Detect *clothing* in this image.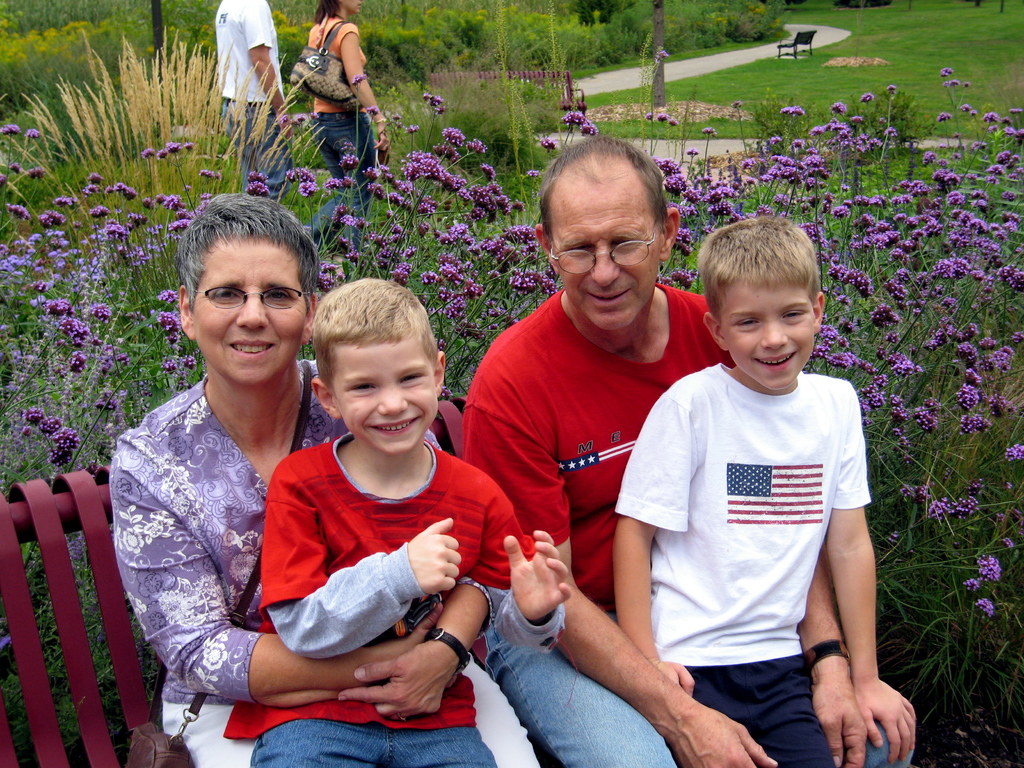
Detection: Rect(110, 364, 548, 767).
